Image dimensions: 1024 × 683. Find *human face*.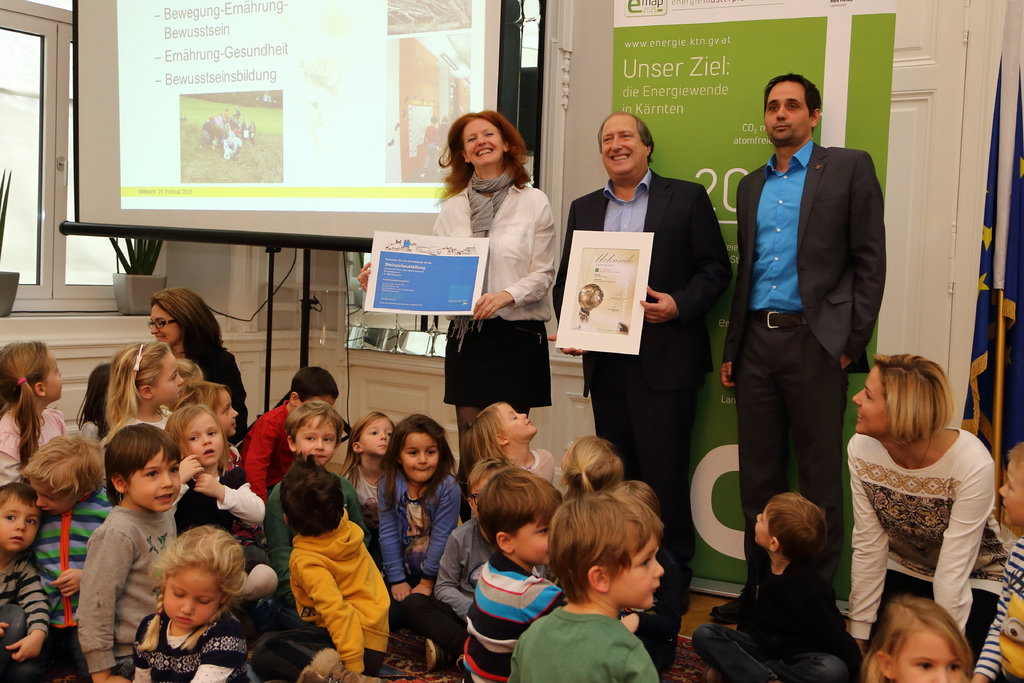
0/490/38/558.
